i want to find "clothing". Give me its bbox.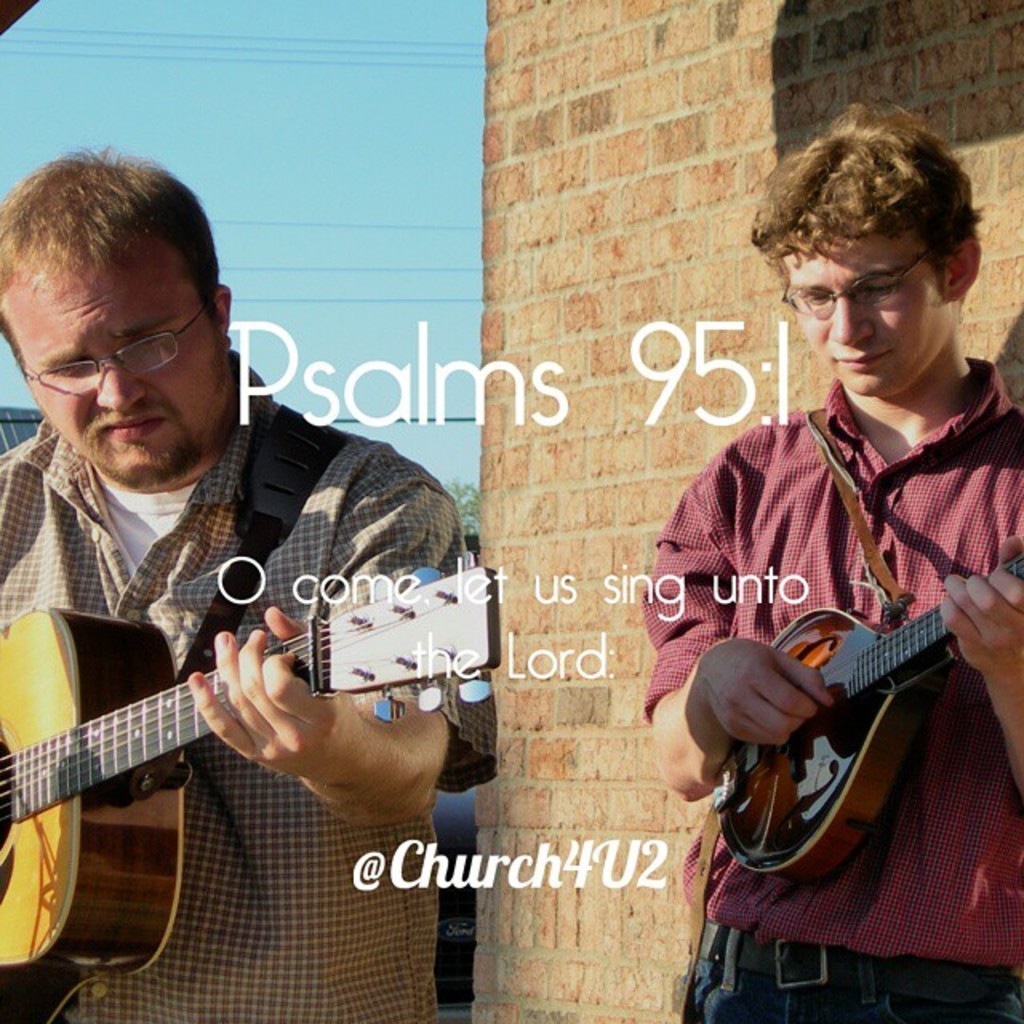
crop(0, 358, 504, 1022).
